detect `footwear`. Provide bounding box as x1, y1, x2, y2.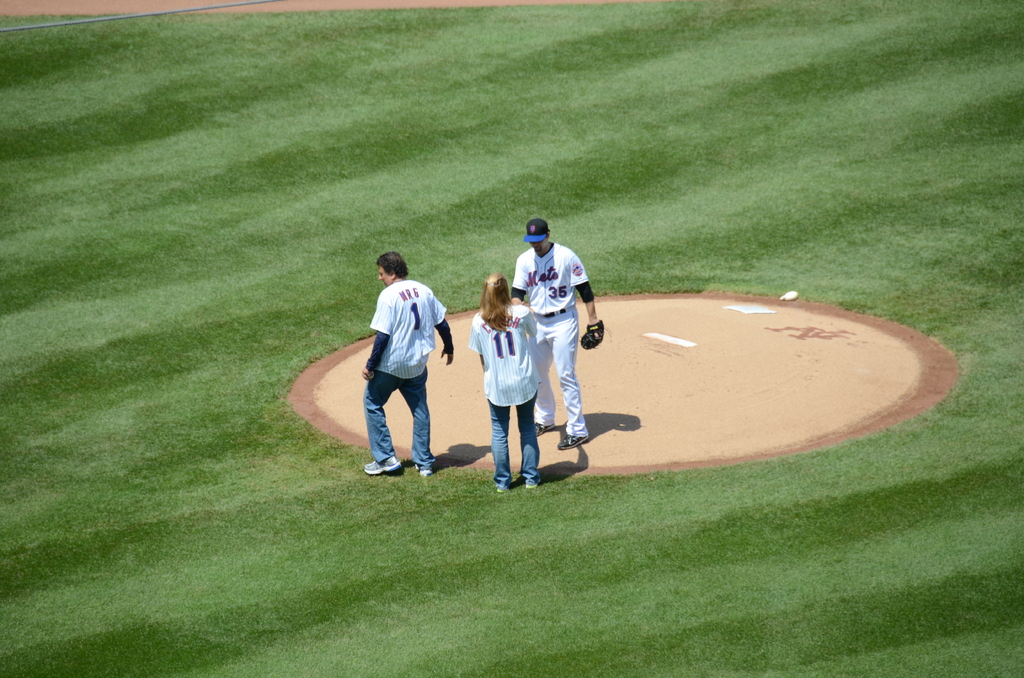
363, 457, 401, 473.
